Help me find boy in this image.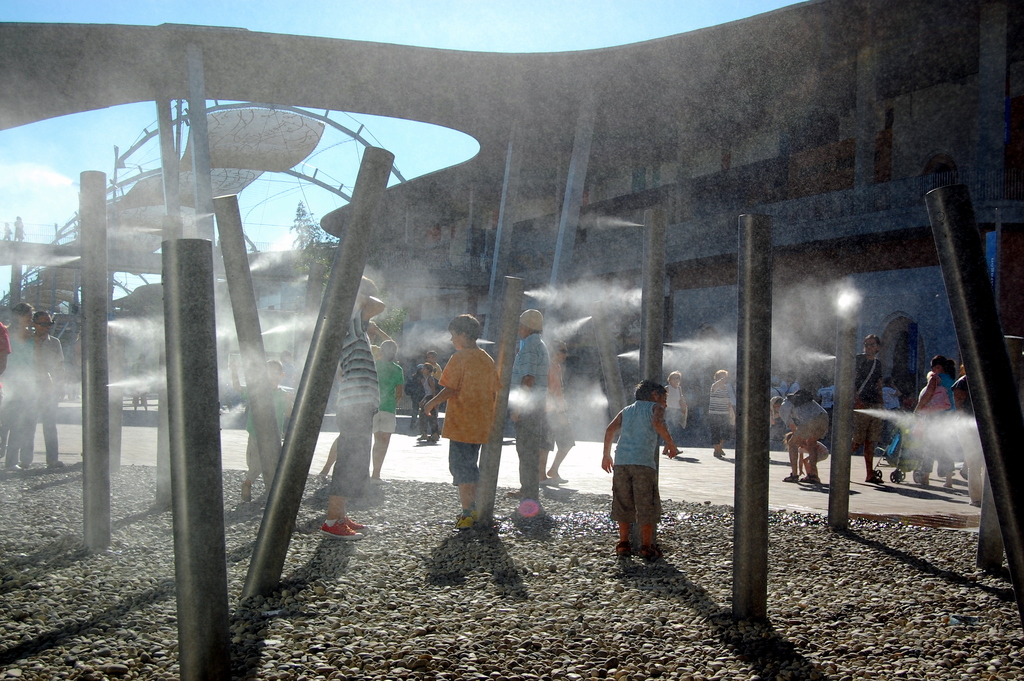
Found it: 420 313 497 517.
